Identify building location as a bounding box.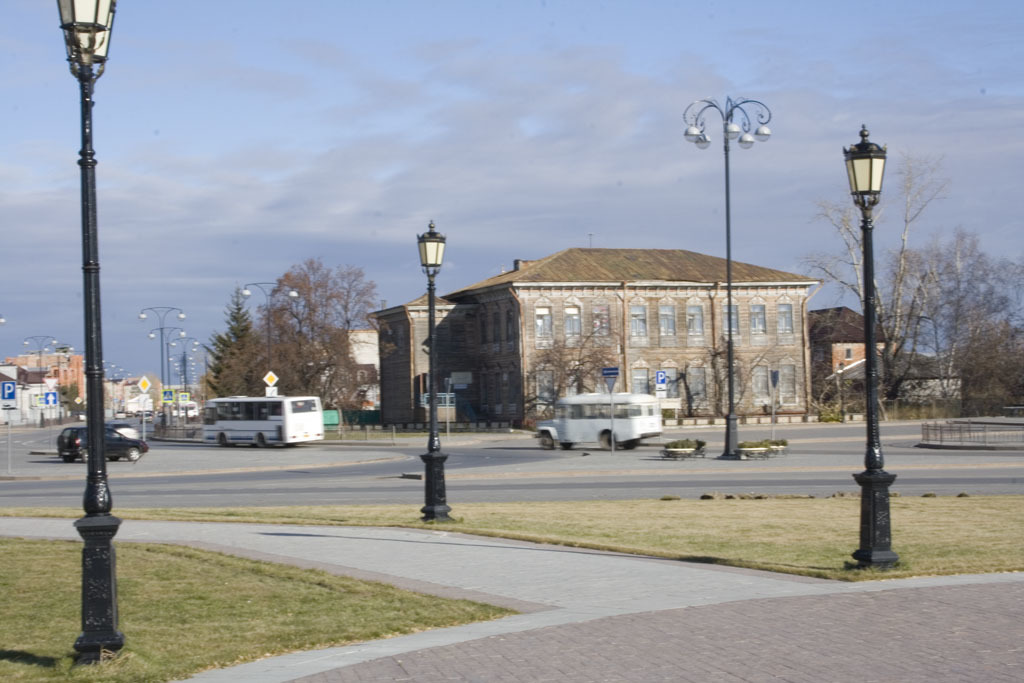
(445,244,822,417).
